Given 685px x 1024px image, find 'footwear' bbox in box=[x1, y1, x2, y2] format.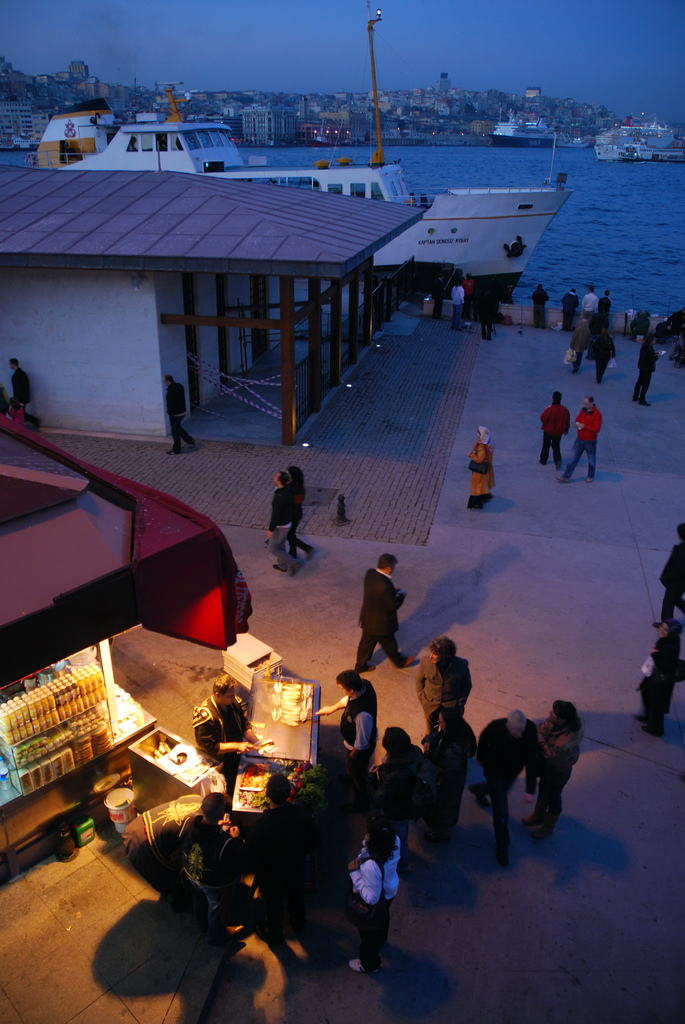
box=[584, 477, 592, 484].
